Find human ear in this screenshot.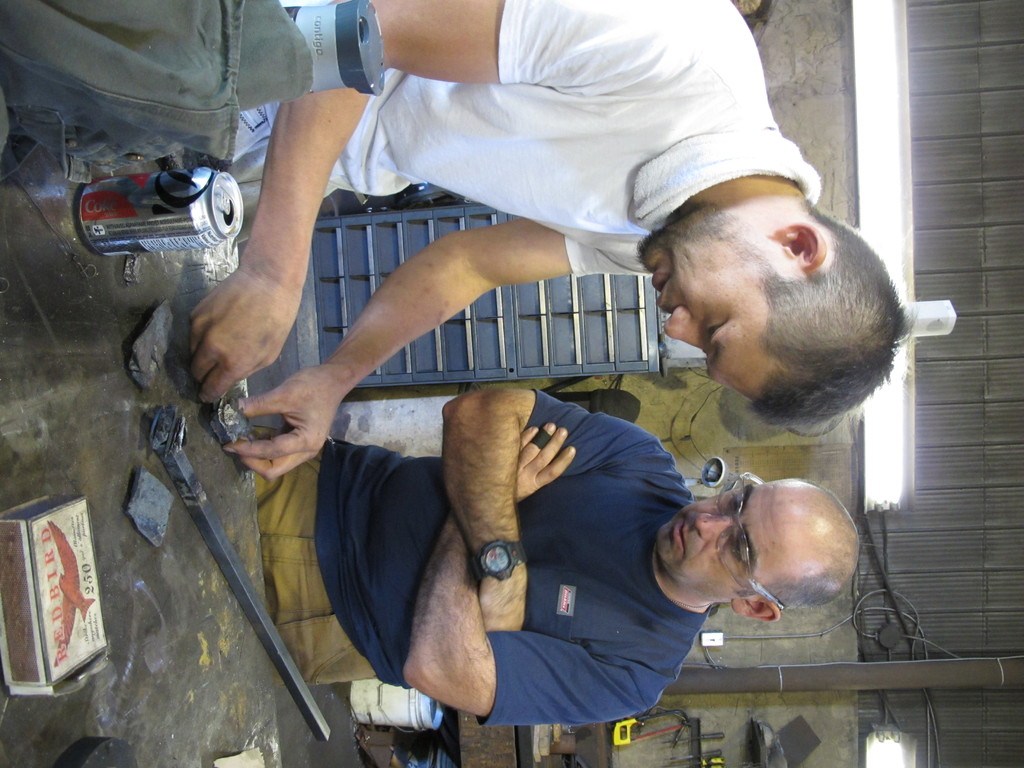
The bounding box for human ear is (731,598,779,621).
